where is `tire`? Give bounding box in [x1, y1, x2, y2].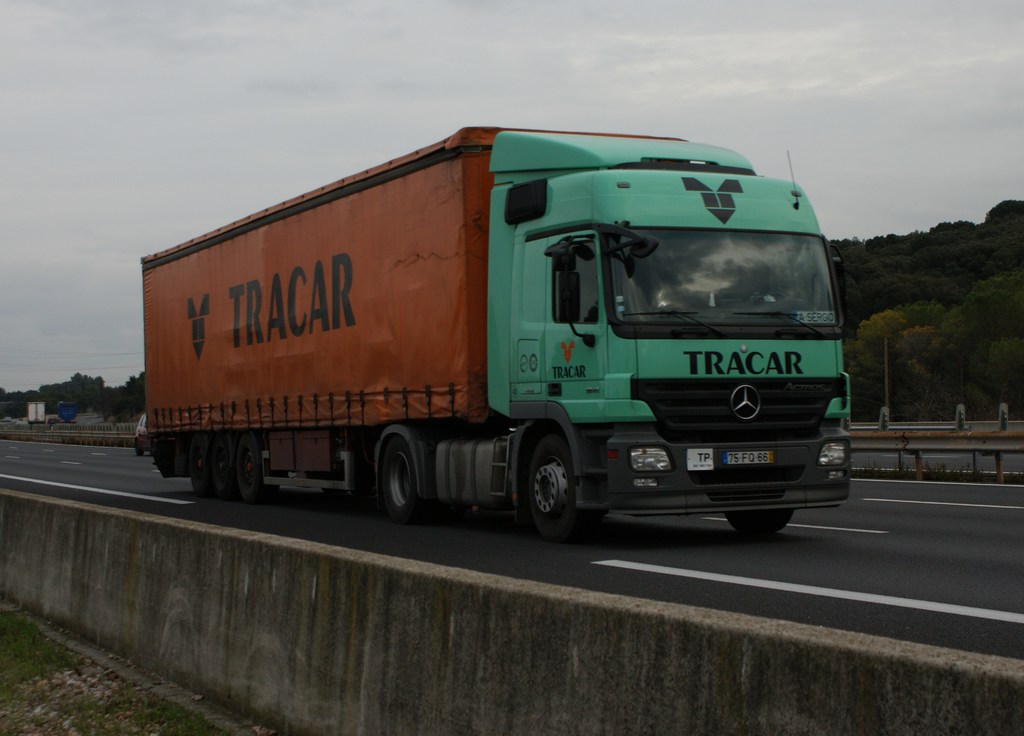
[207, 429, 242, 502].
